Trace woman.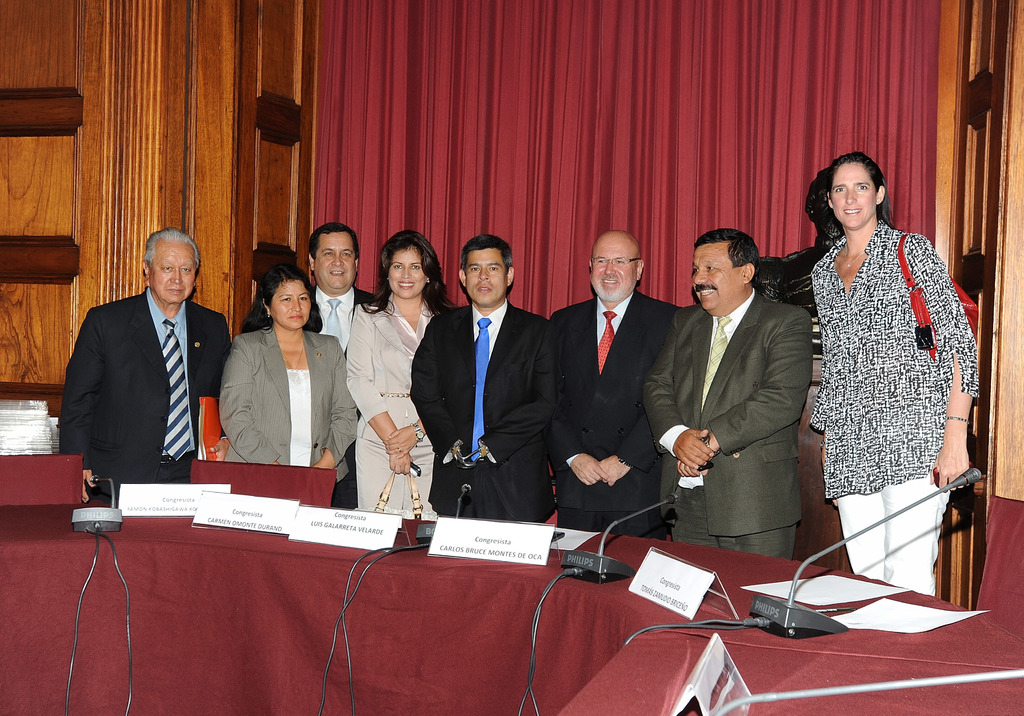
Traced to box(342, 223, 460, 521).
